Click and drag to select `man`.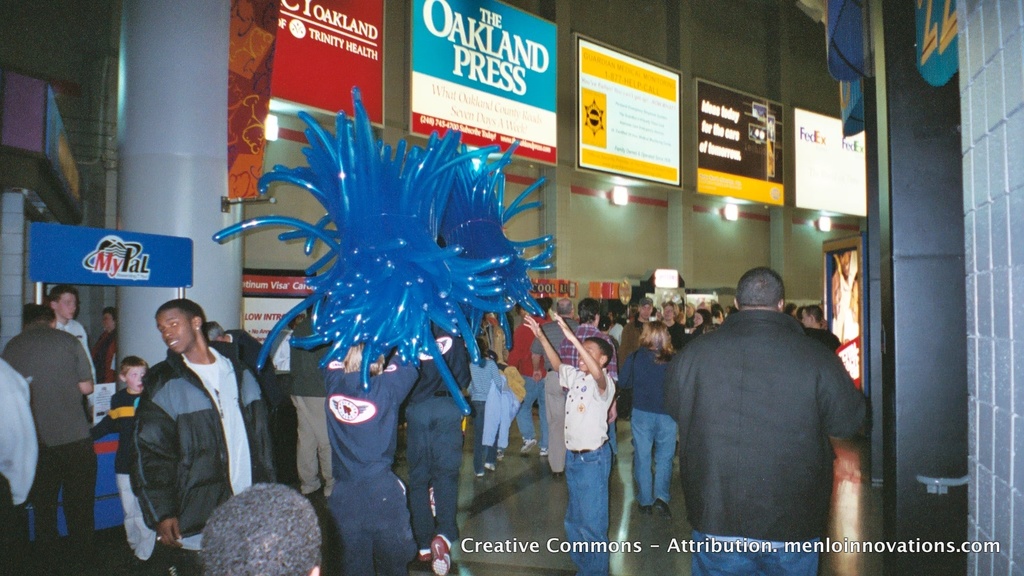
Selection: pyautogui.locateOnScreen(653, 268, 896, 575).
